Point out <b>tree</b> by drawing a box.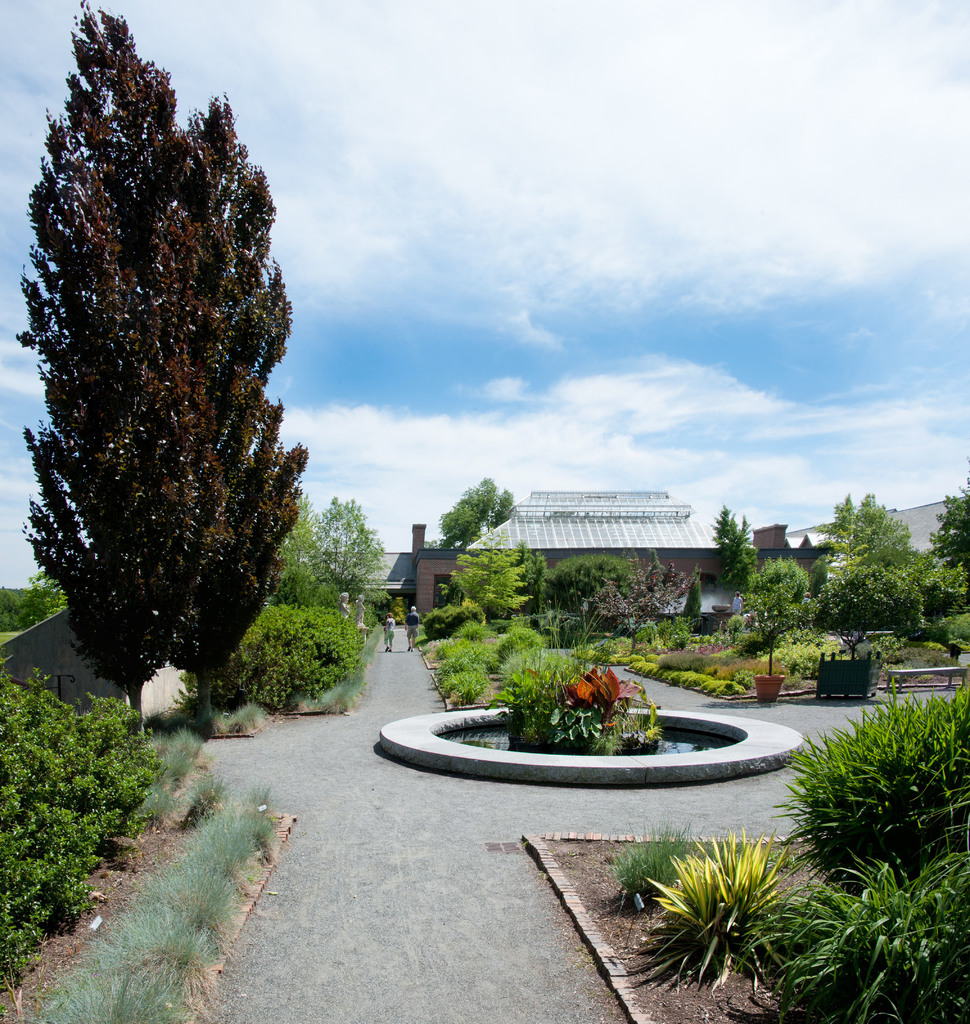
[437, 473, 511, 557].
